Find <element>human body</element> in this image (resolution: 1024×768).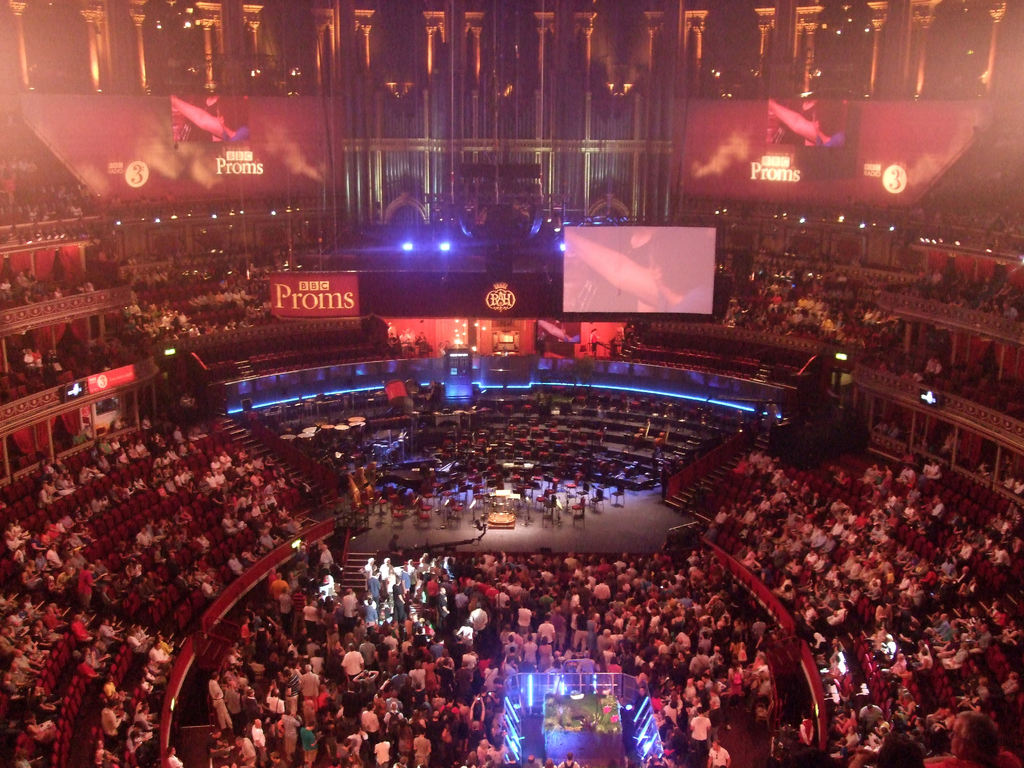
crop(787, 541, 794, 548).
